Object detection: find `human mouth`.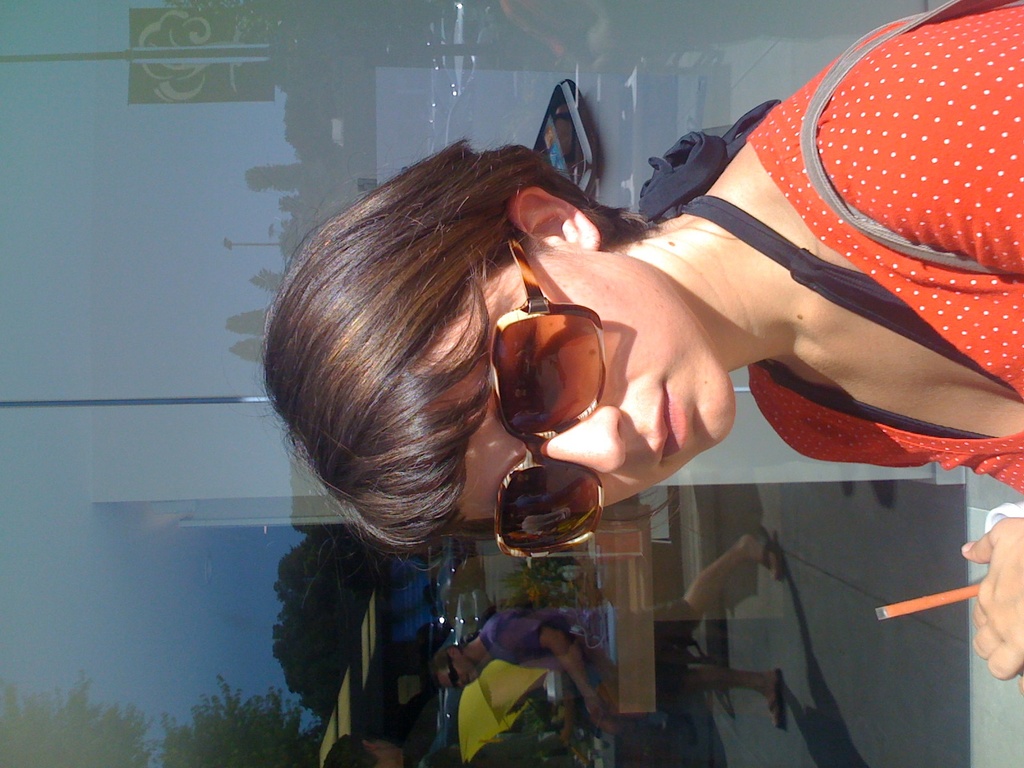
x1=651, y1=371, x2=689, y2=470.
